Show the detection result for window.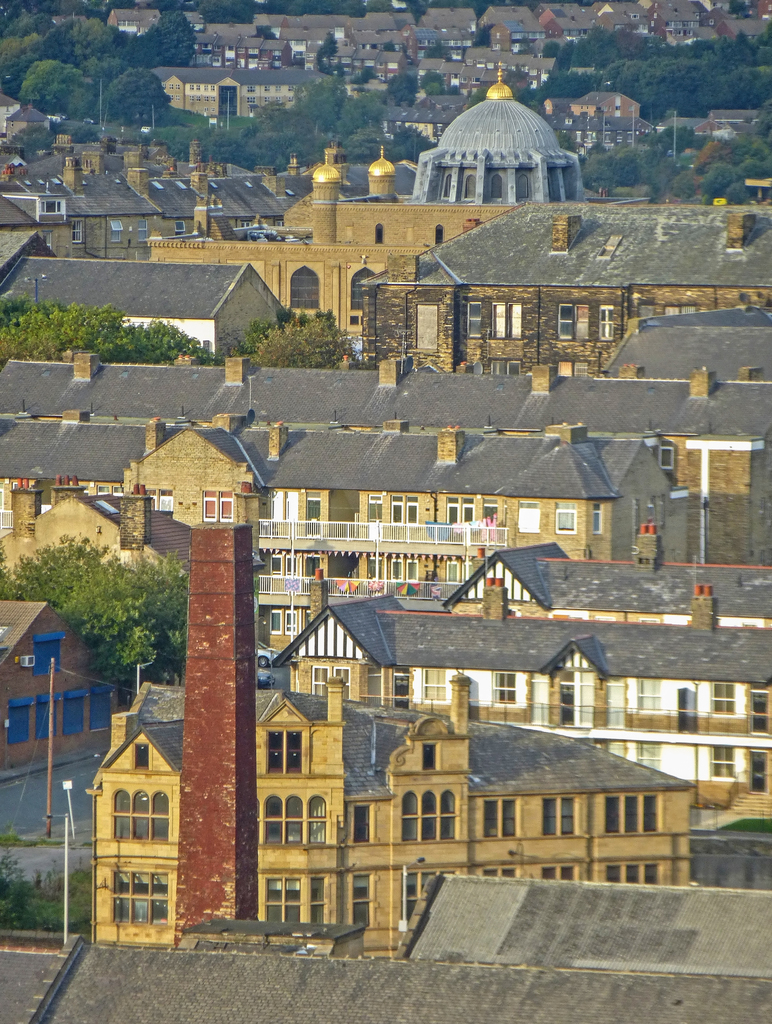
box(483, 861, 527, 881).
